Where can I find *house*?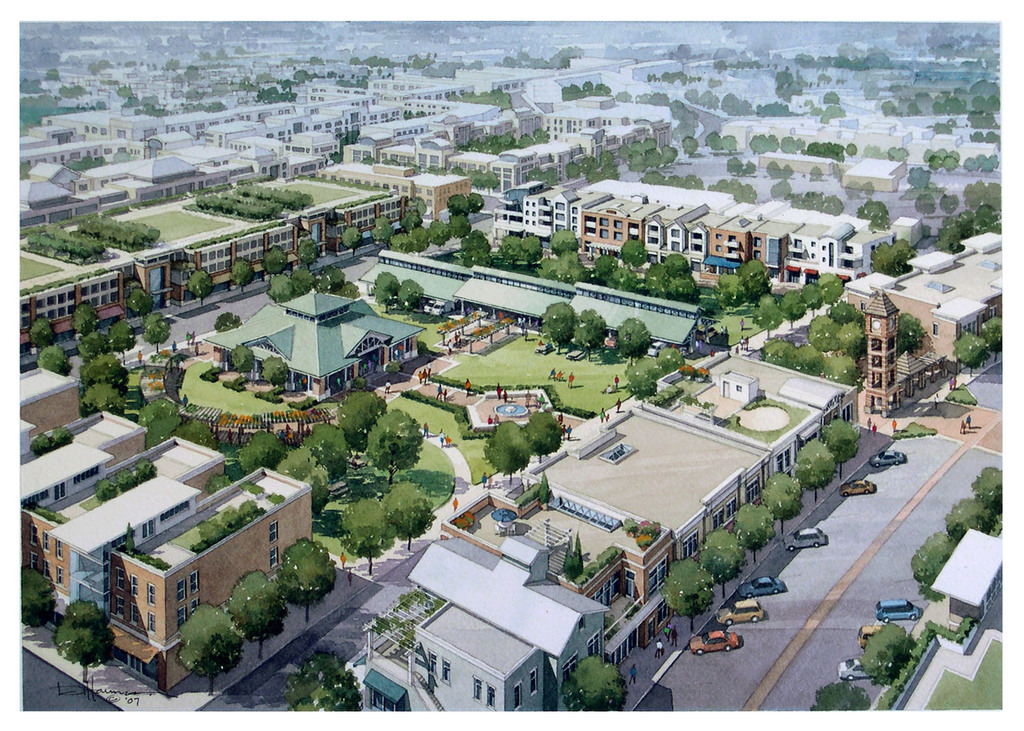
You can find it at <bbox>464, 68, 531, 99</bbox>.
